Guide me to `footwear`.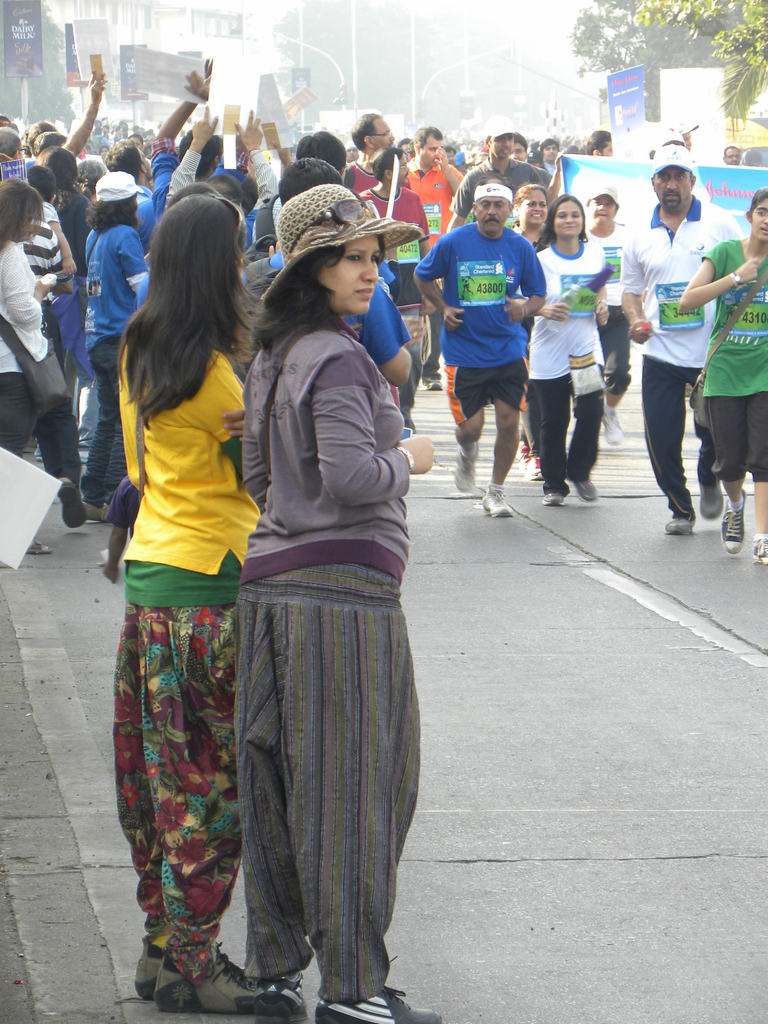
Guidance: [left=722, top=493, right=744, bottom=554].
